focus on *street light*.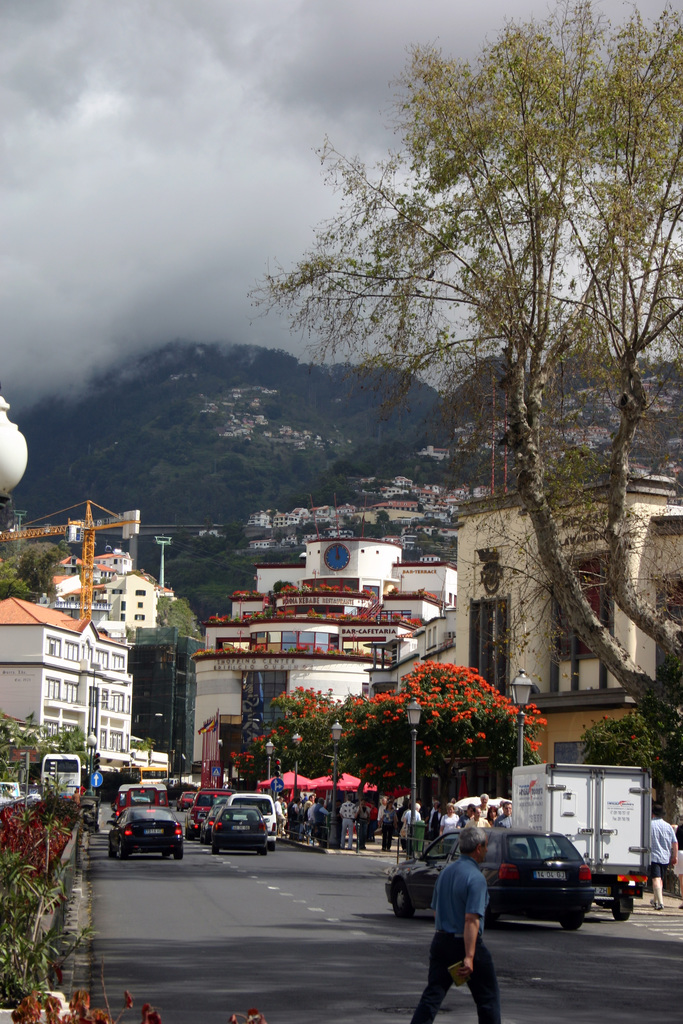
Focused at box(332, 715, 349, 853).
